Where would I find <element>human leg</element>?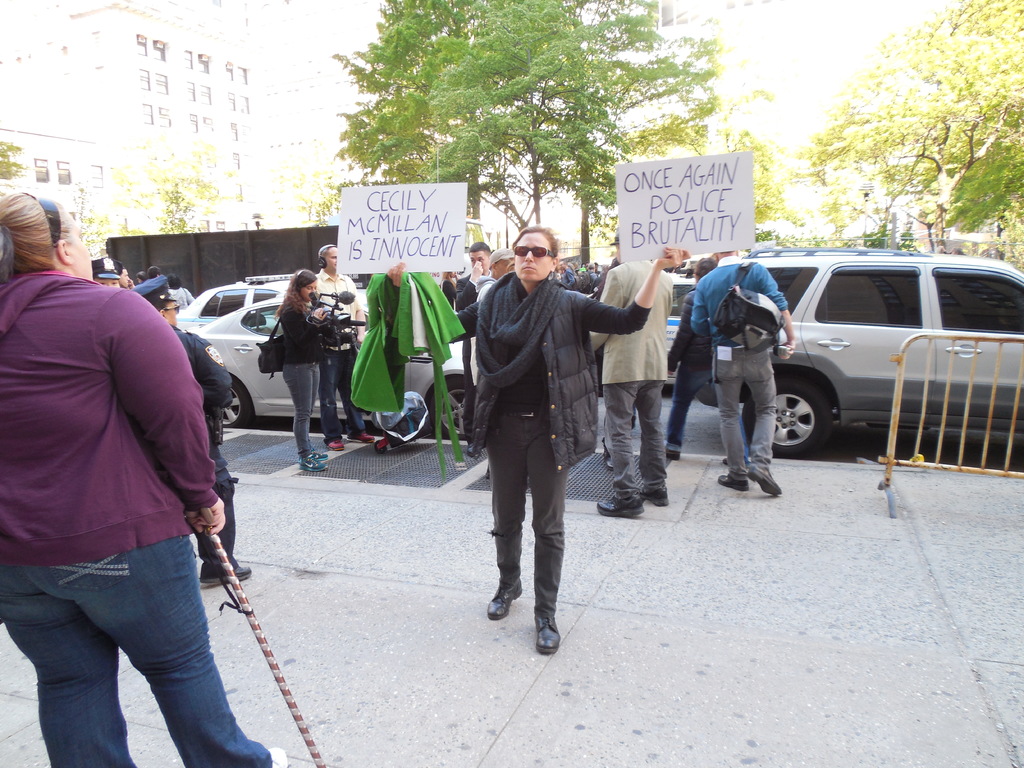
At rect(601, 385, 638, 516).
